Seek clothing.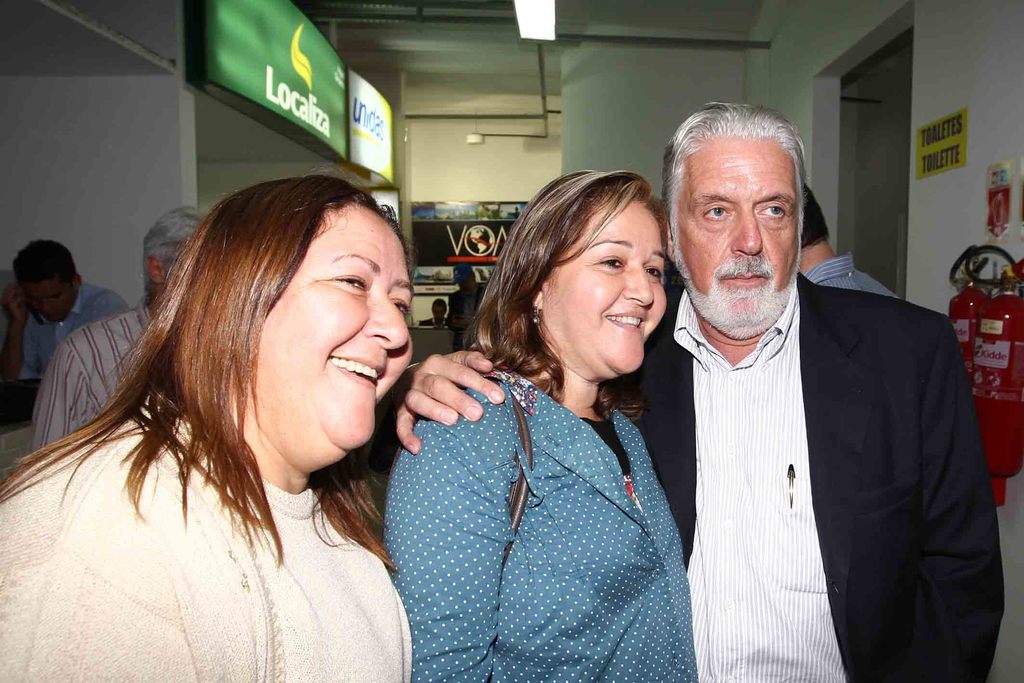
bbox=(387, 313, 718, 679).
